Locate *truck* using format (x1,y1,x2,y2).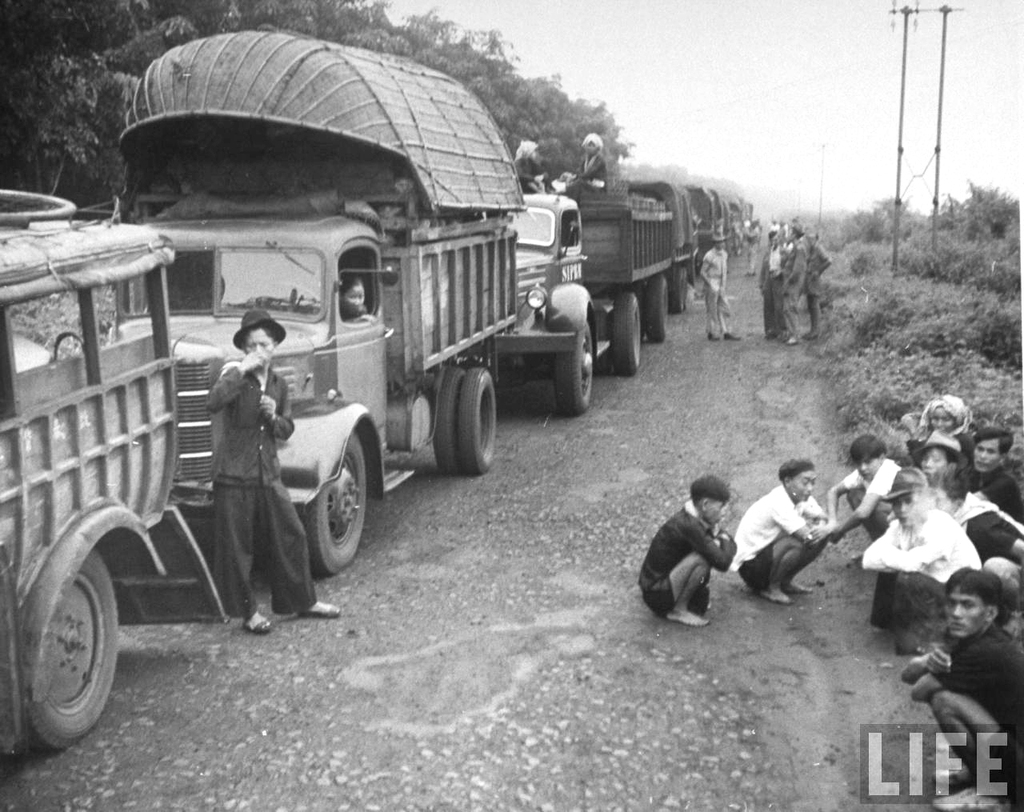
(0,186,233,747).
